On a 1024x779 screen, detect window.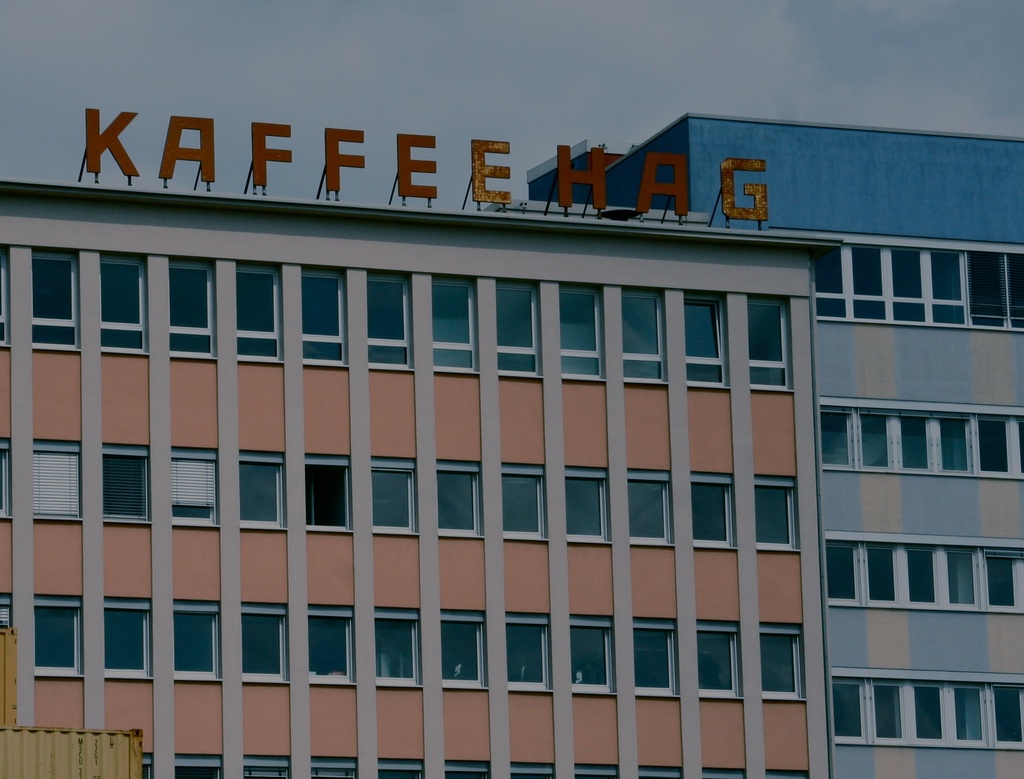
box(33, 252, 79, 352).
